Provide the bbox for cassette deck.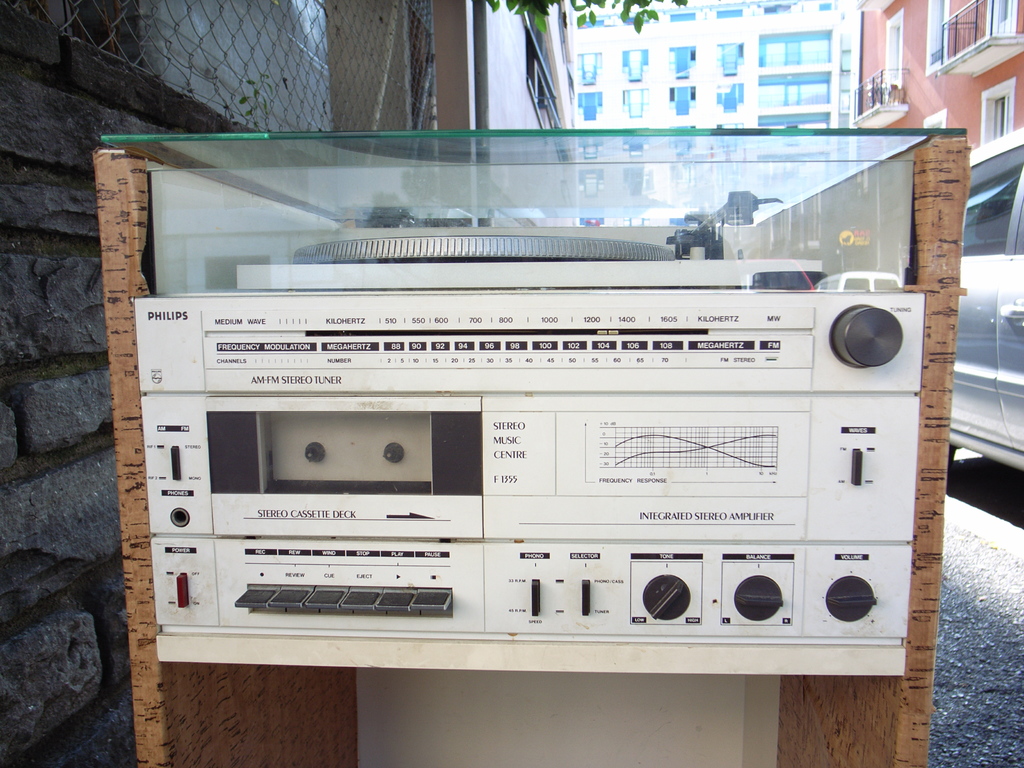
131:293:924:672.
